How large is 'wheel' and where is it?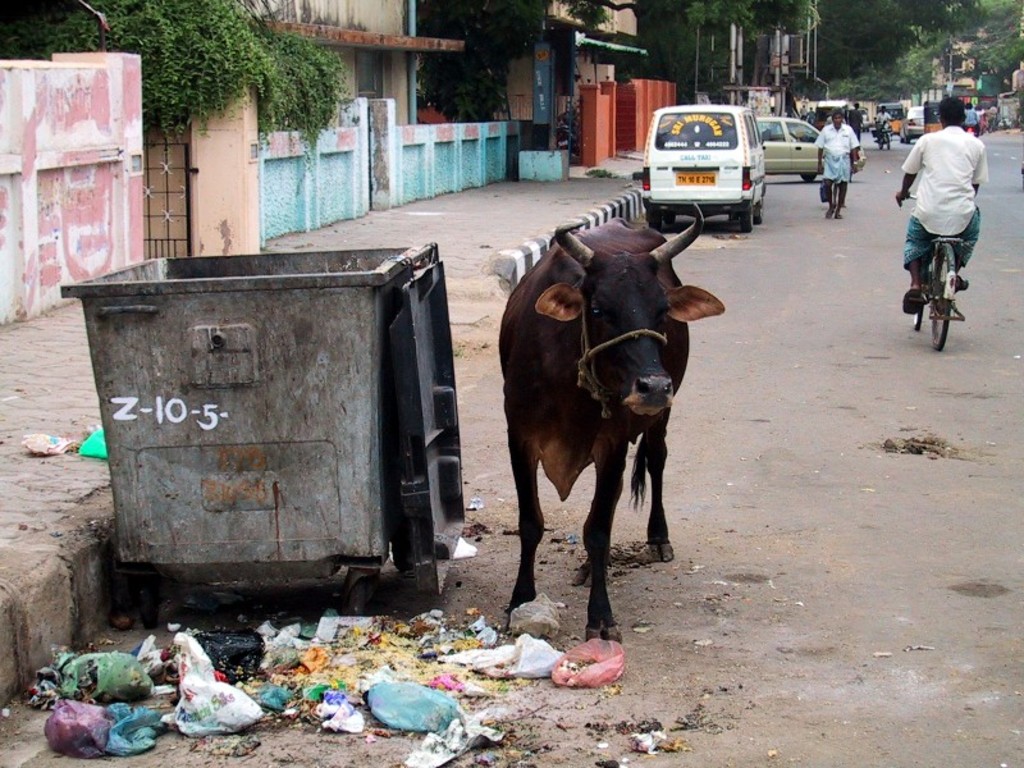
Bounding box: (x1=911, y1=305, x2=923, y2=333).
